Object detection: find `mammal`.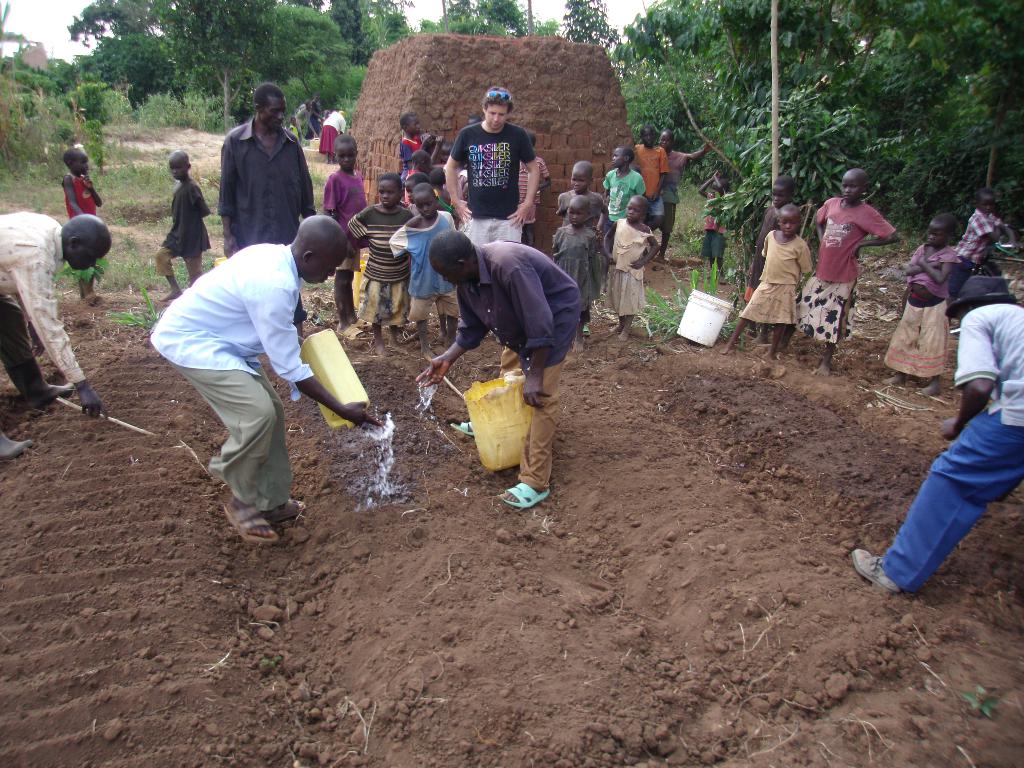
[387, 185, 454, 358].
